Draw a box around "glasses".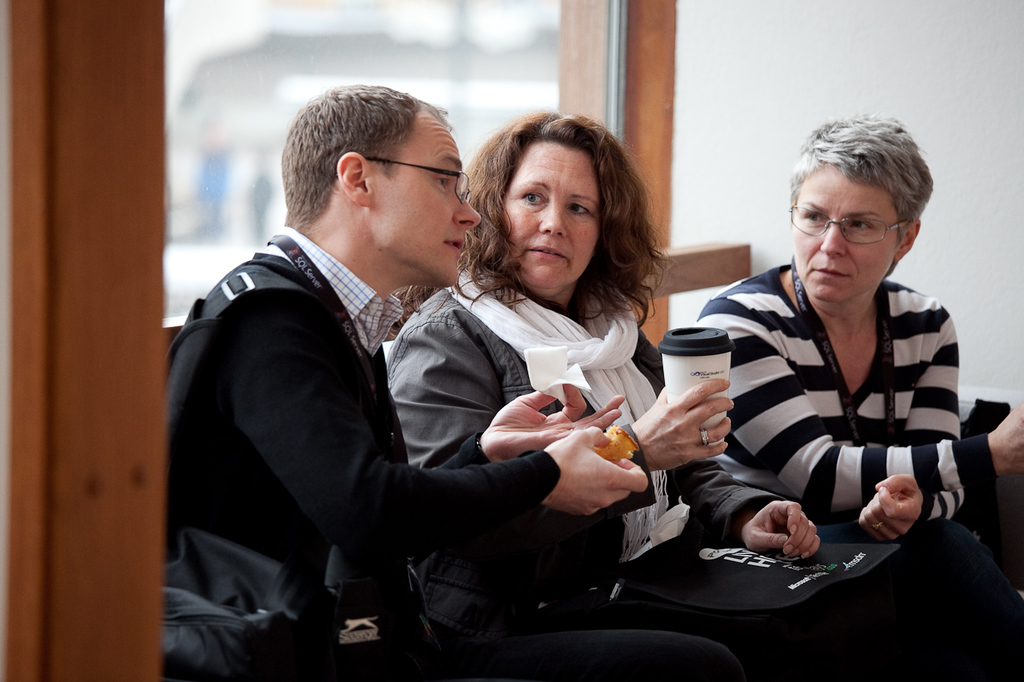
<box>353,154,484,205</box>.
